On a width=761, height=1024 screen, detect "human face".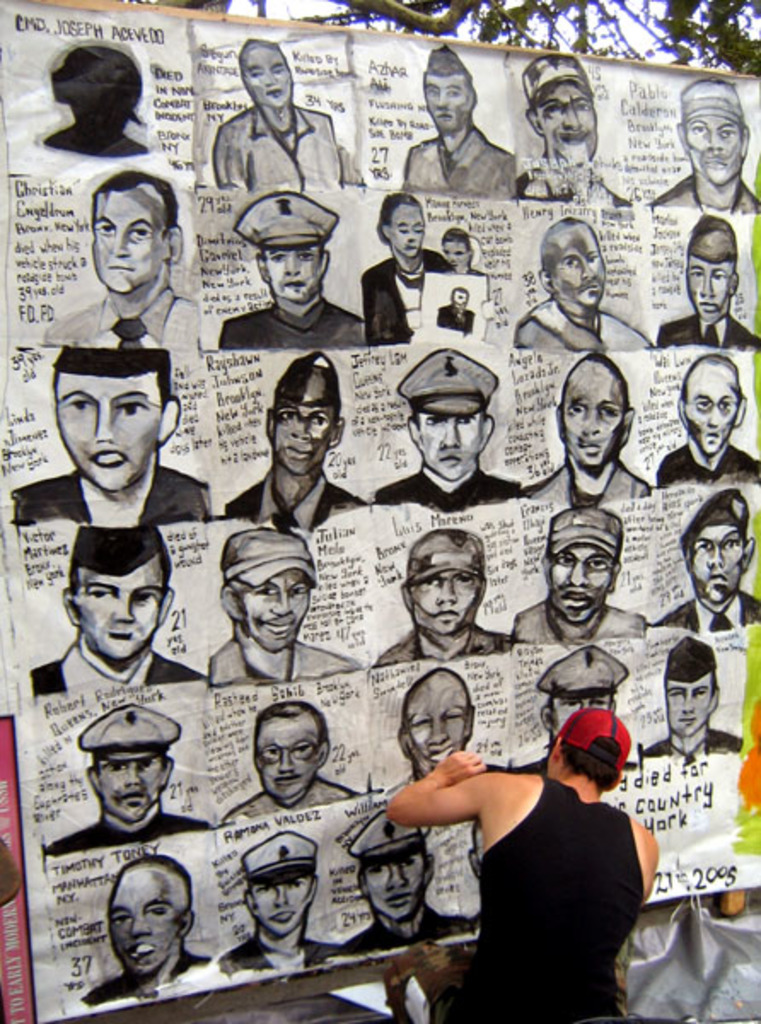
left=551, top=546, right=611, bottom=623.
